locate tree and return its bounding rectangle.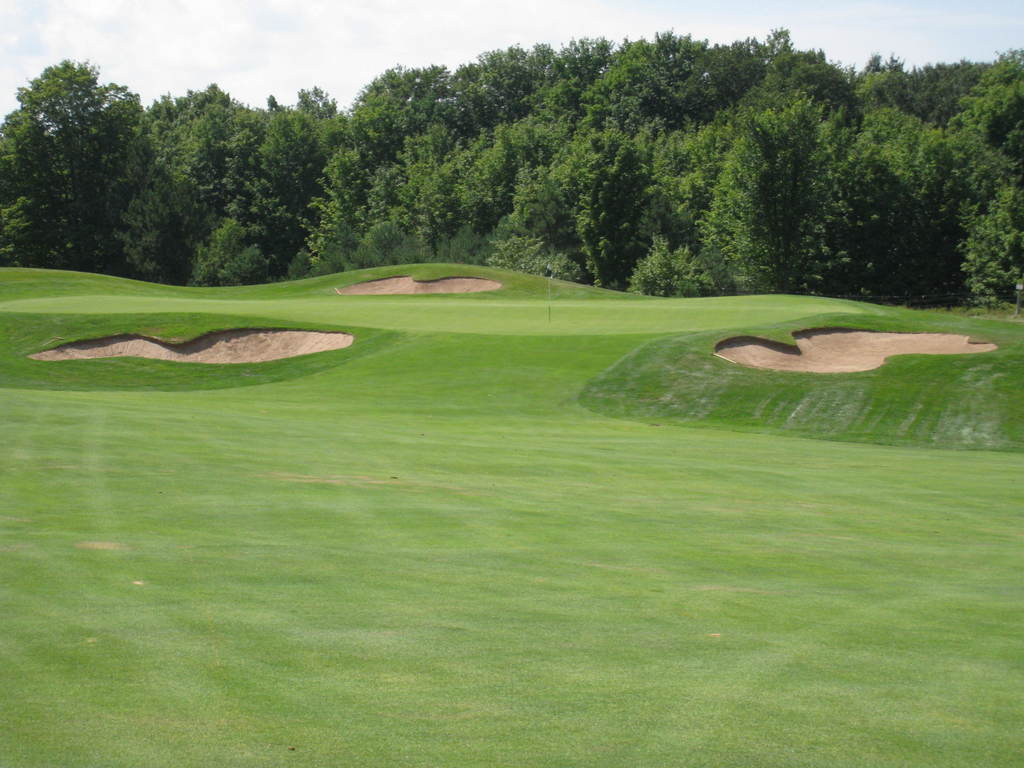
box=[291, 67, 461, 278].
